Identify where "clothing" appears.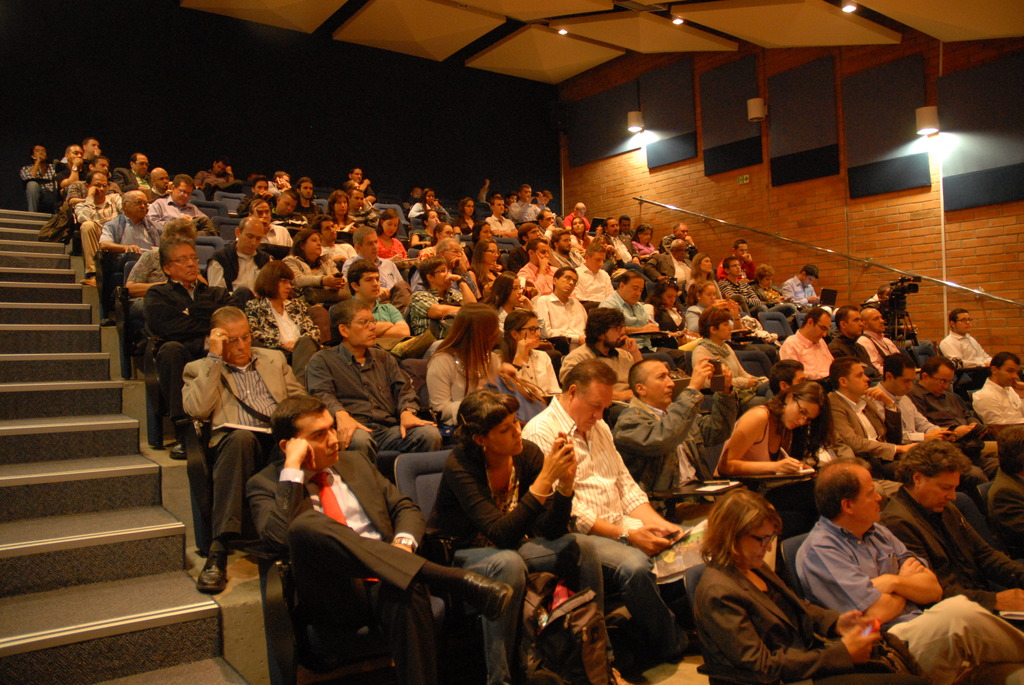
Appears at pyautogui.locateOnScreen(413, 285, 455, 335).
